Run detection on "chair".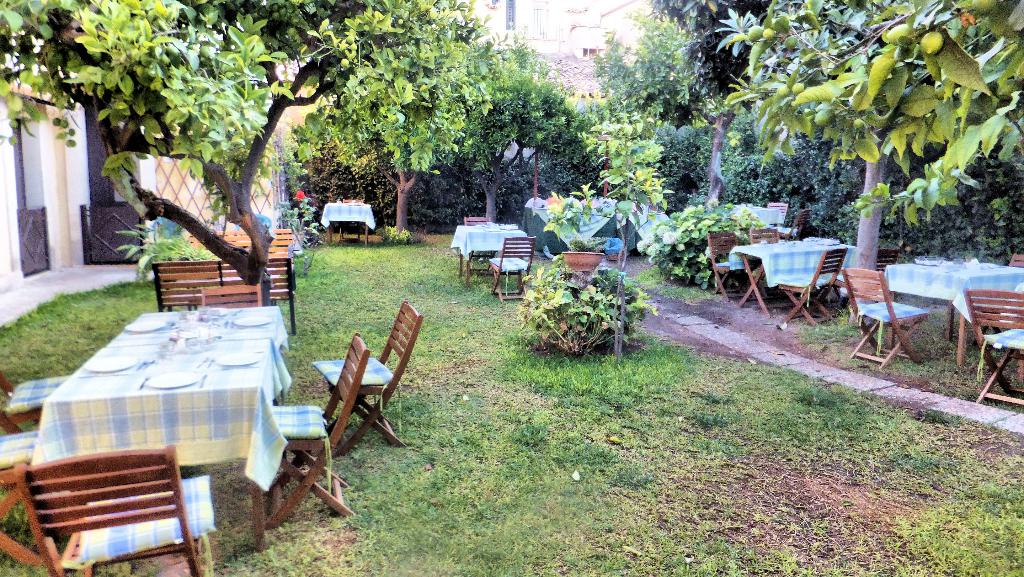
Result: 486:234:533:311.
